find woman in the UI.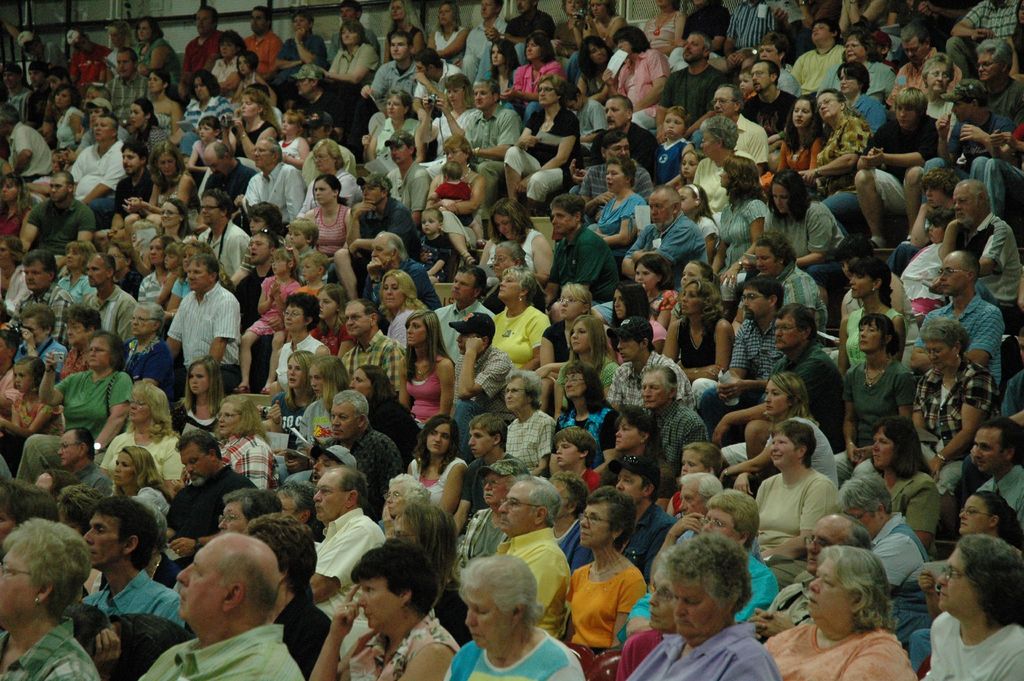
UI element at l=426, t=0, r=465, b=69.
